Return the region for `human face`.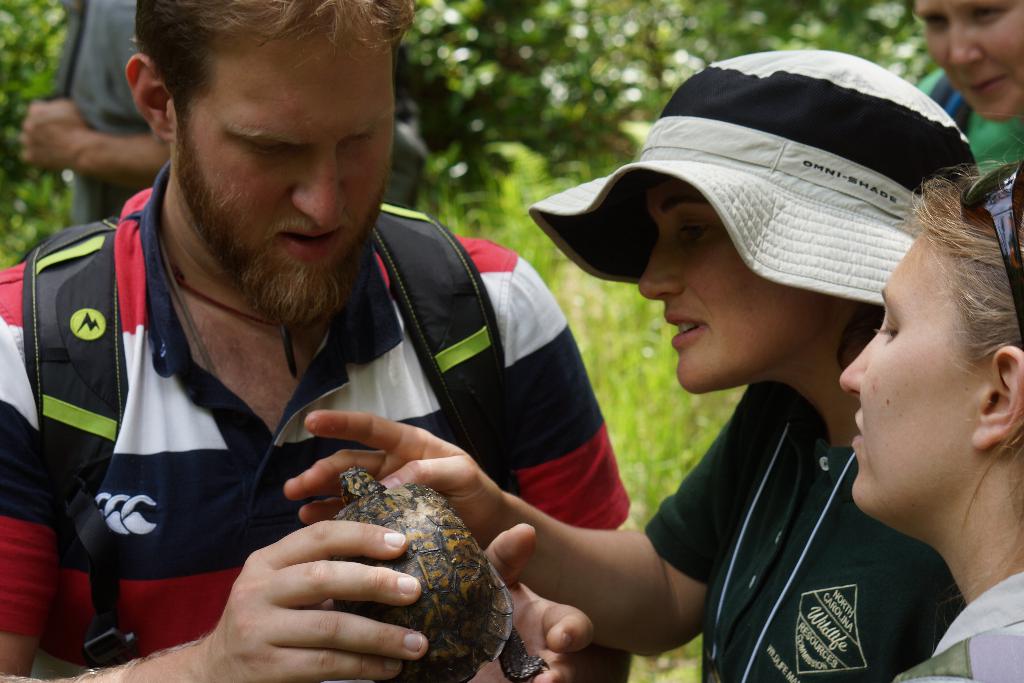
region(843, 233, 974, 509).
